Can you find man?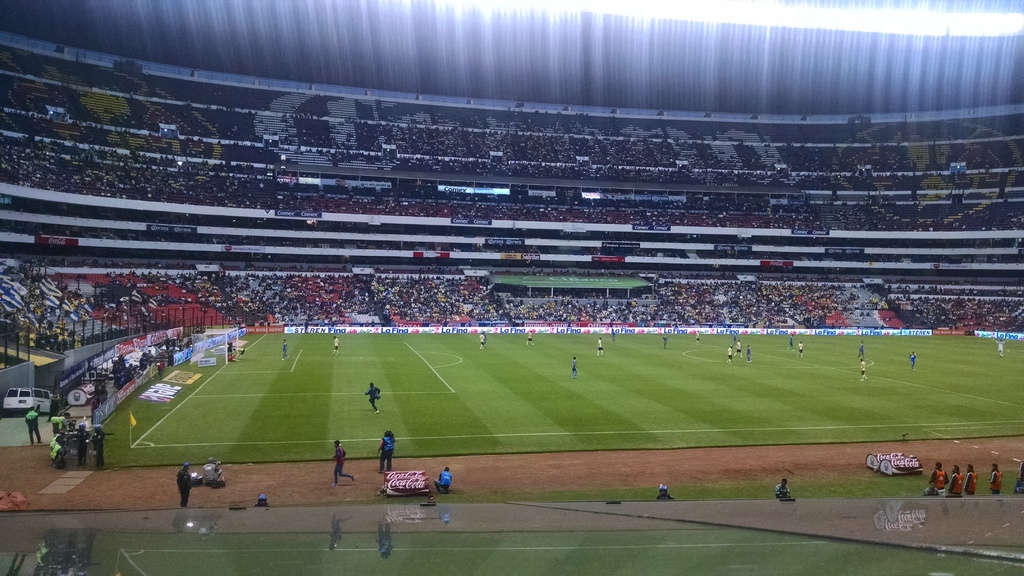
Yes, bounding box: x1=232 y1=344 x2=246 y2=358.
